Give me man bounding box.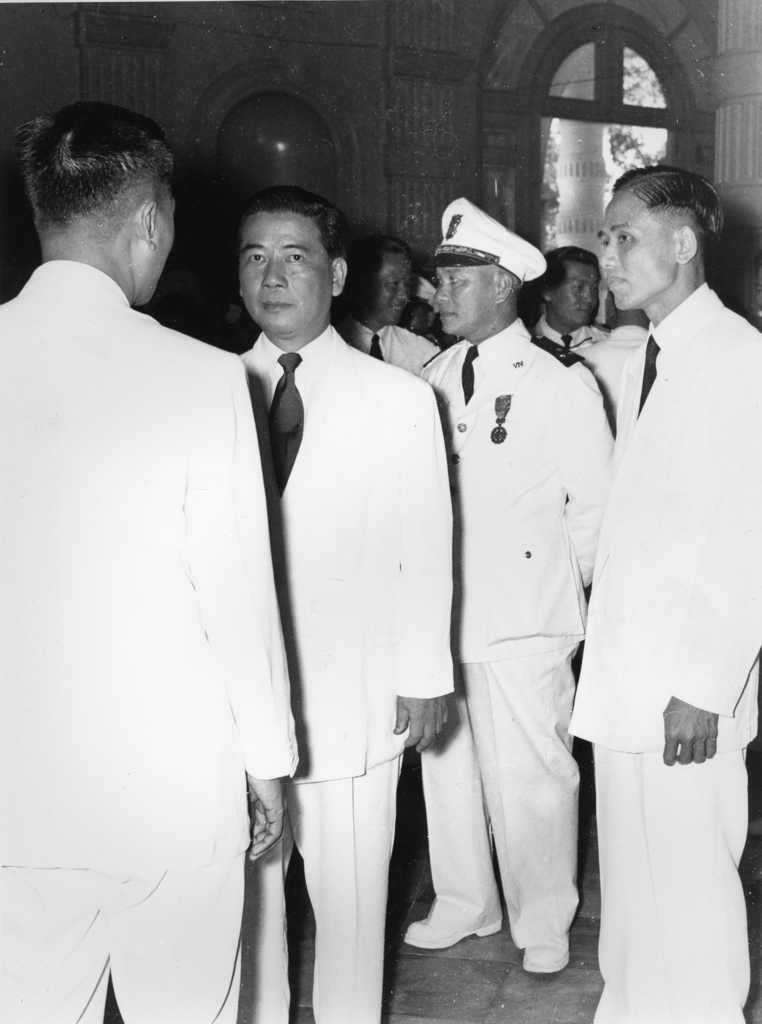
(524, 256, 609, 371).
